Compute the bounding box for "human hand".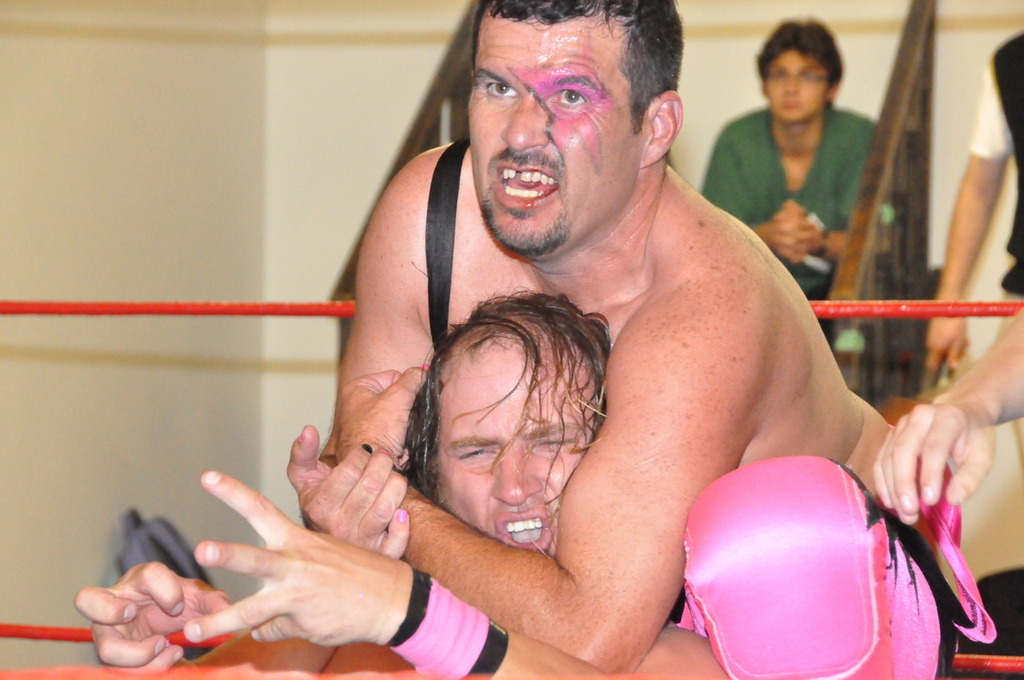
bbox=(332, 361, 431, 472).
